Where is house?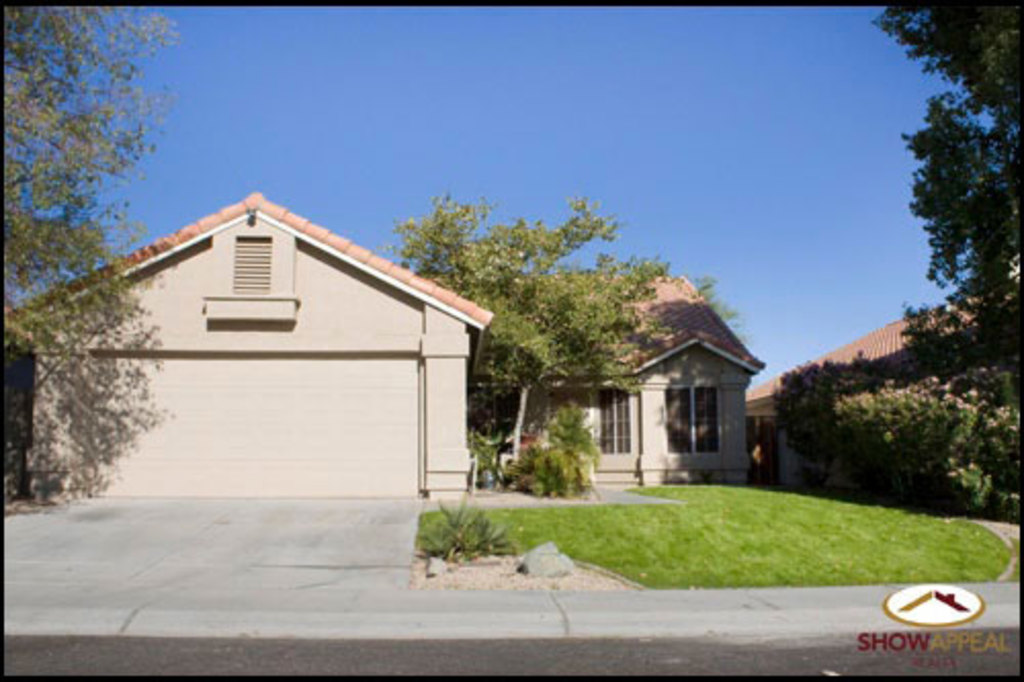
box=[463, 264, 766, 498].
